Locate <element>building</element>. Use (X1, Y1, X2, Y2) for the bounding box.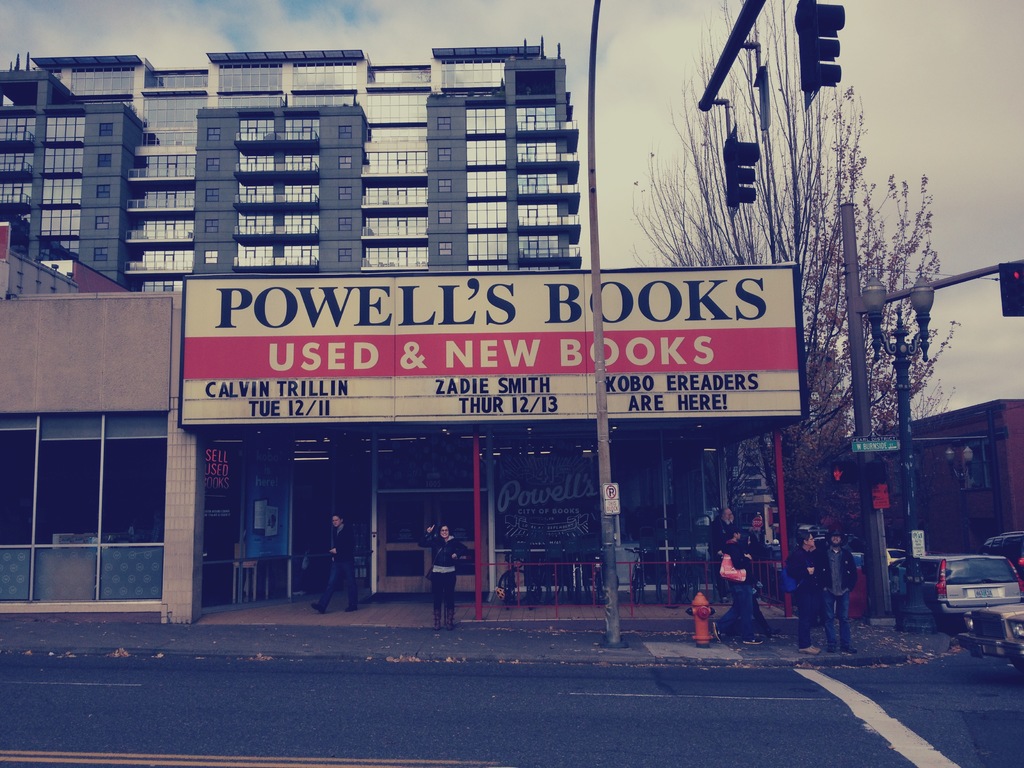
(890, 401, 1023, 556).
